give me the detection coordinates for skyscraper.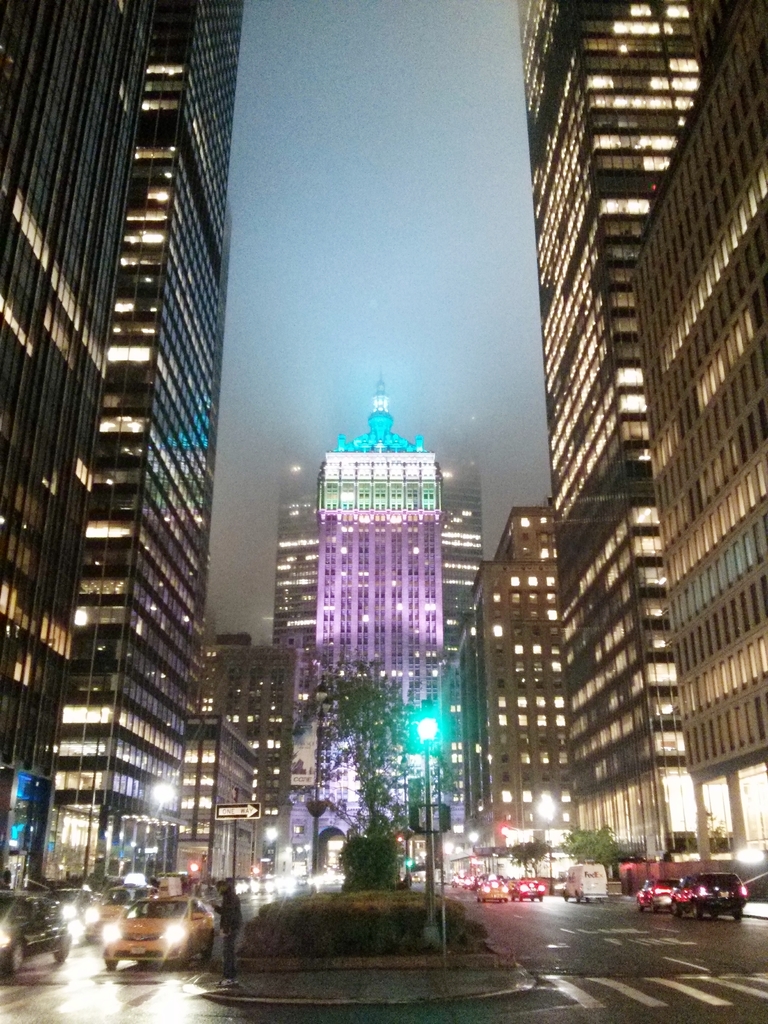
<region>259, 357, 500, 836</region>.
